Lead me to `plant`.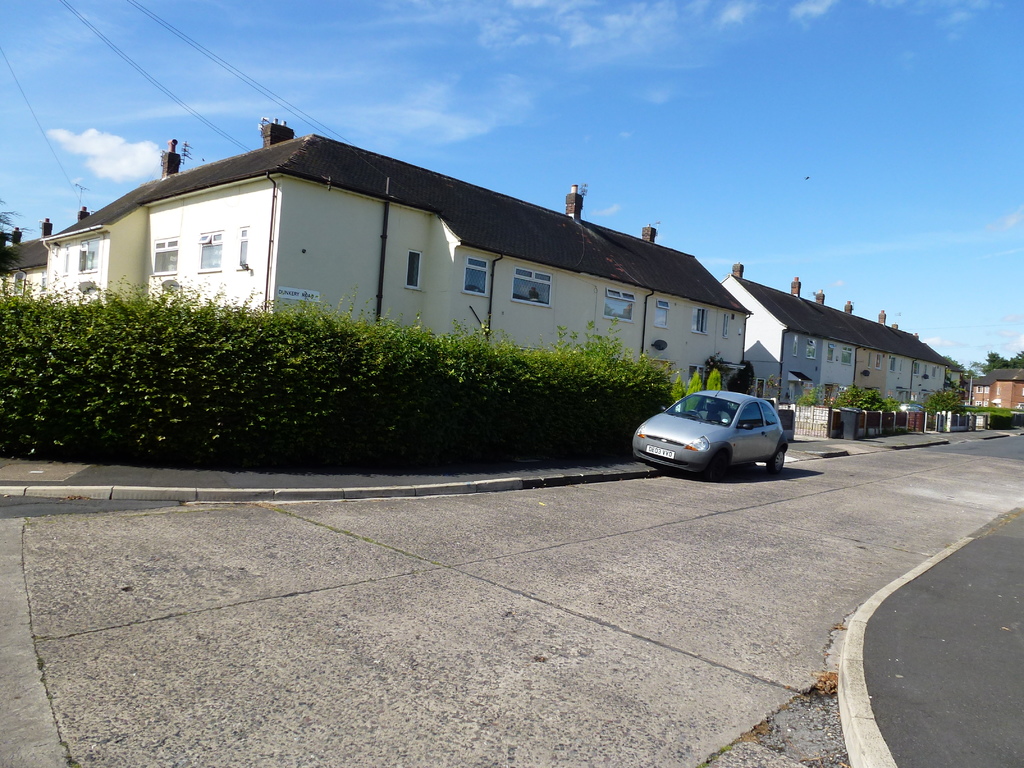
Lead to box=[755, 372, 784, 401].
